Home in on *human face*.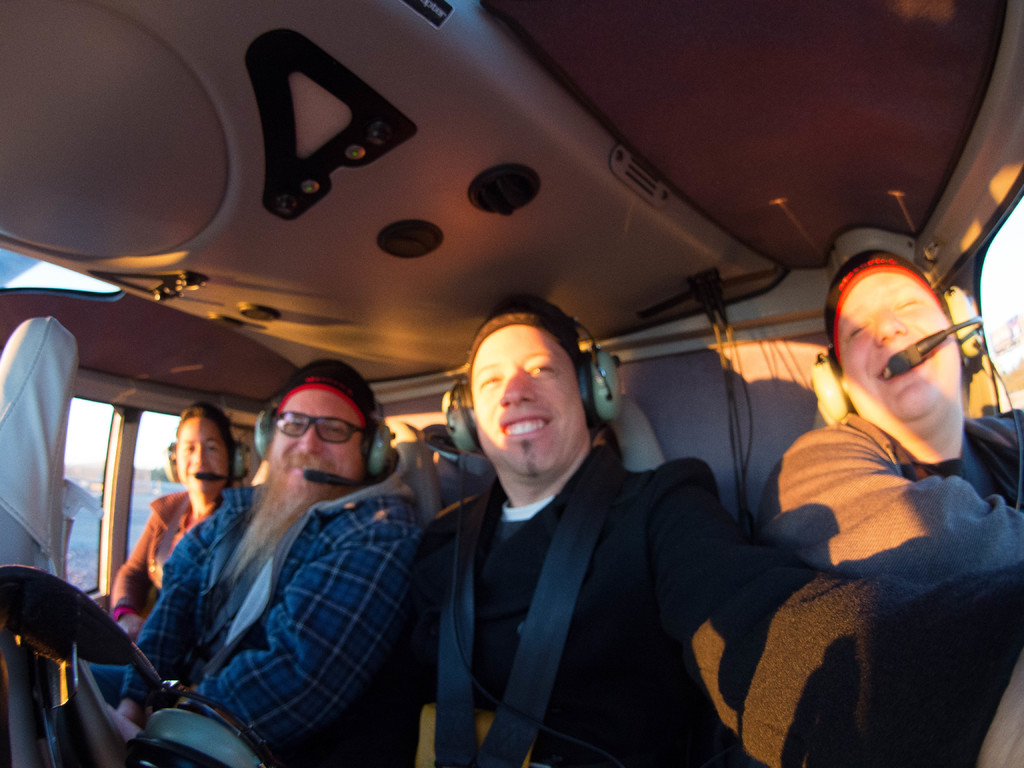
Homed in at rect(173, 415, 232, 500).
